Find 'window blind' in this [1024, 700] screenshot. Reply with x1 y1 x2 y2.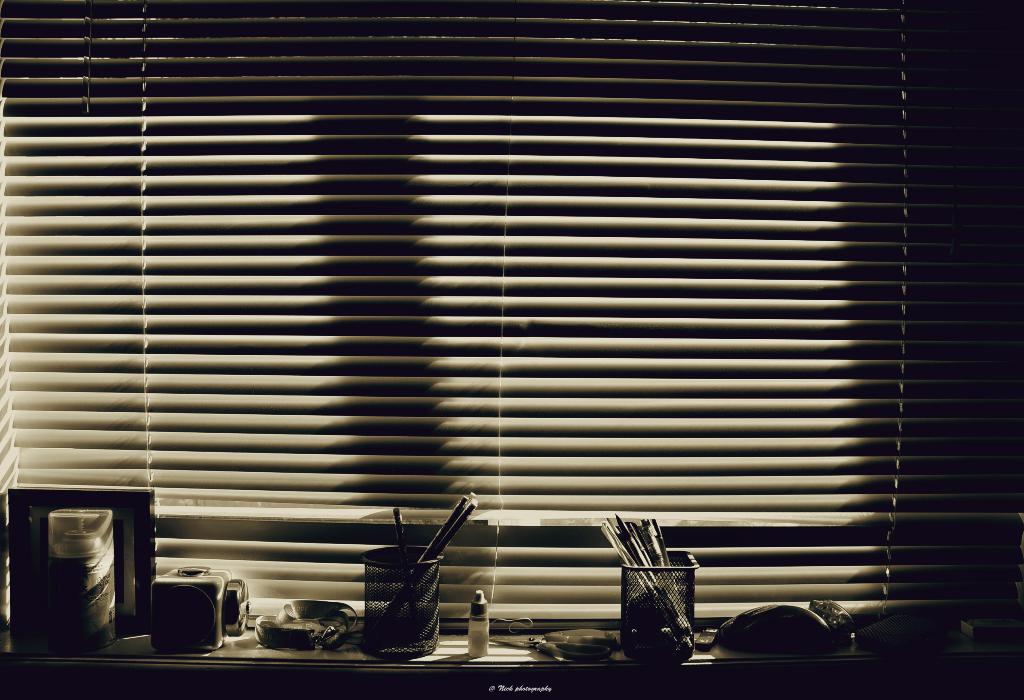
0 0 1023 637.
